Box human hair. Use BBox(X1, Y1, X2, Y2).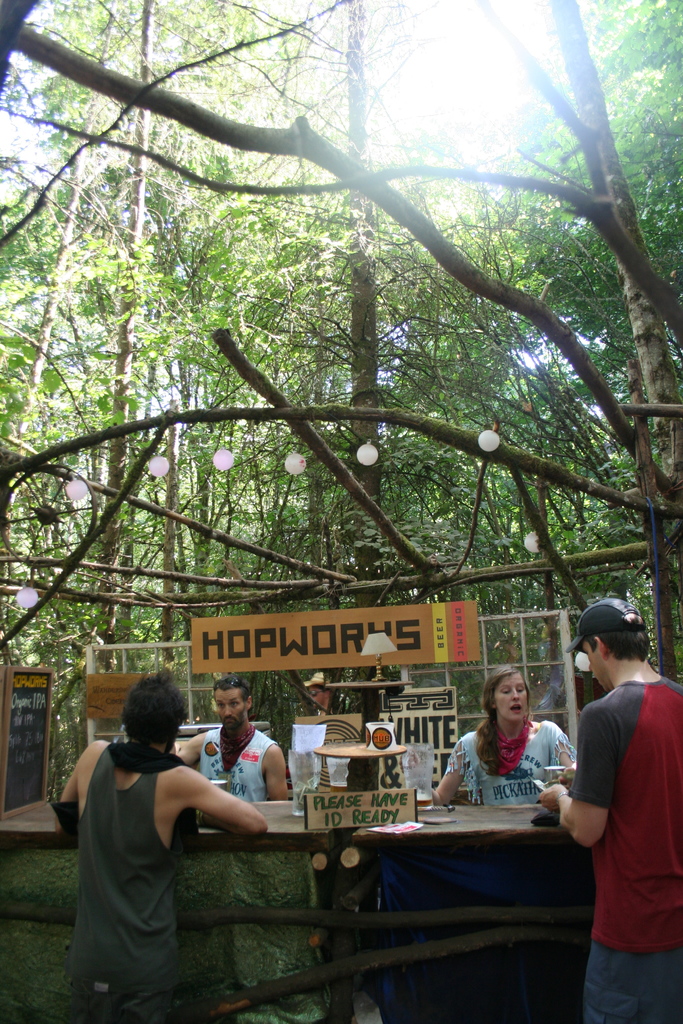
BBox(602, 603, 652, 657).
